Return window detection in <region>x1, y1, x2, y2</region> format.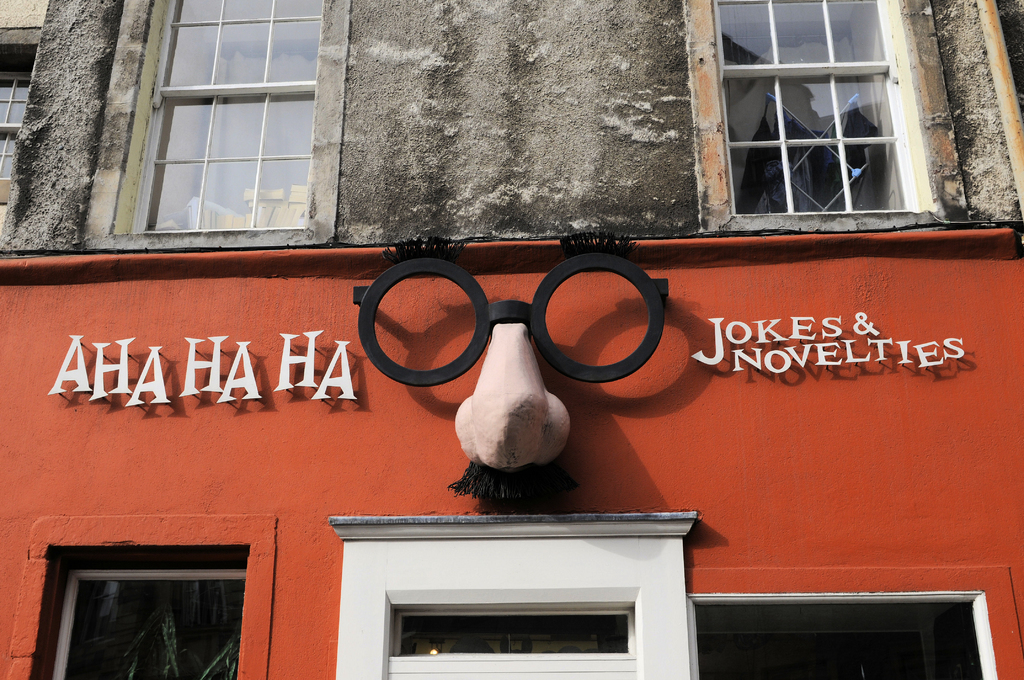
<region>694, 587, 1005, 679</region>.
